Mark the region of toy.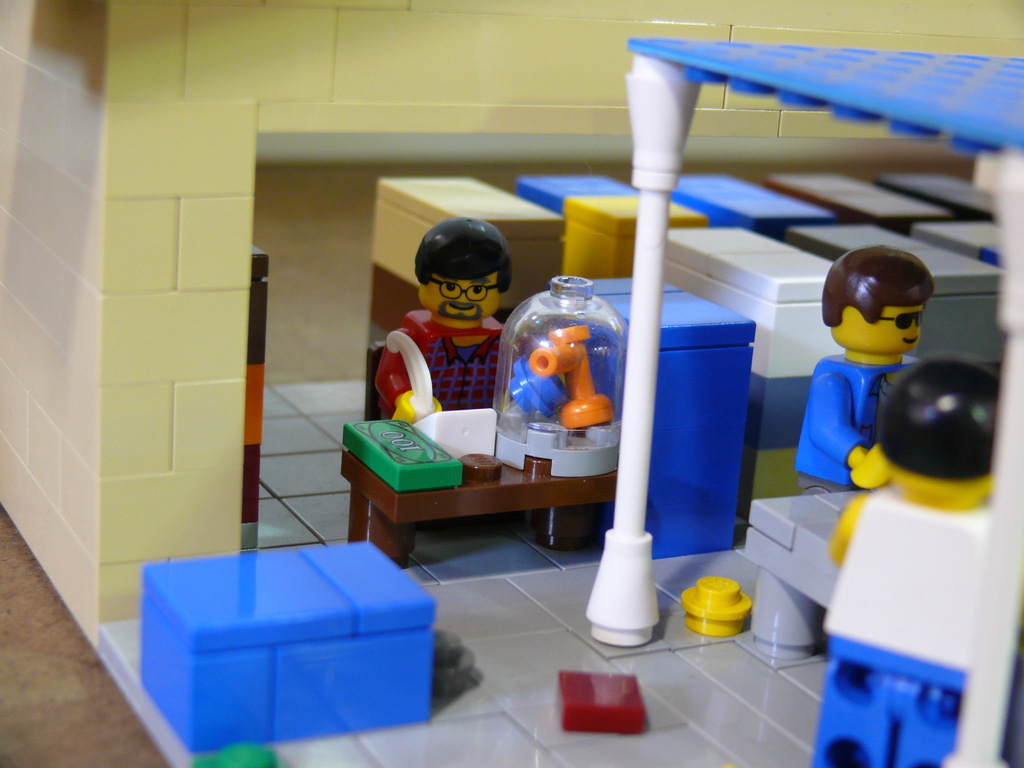
Region: box(880, 167, 998, 218).
